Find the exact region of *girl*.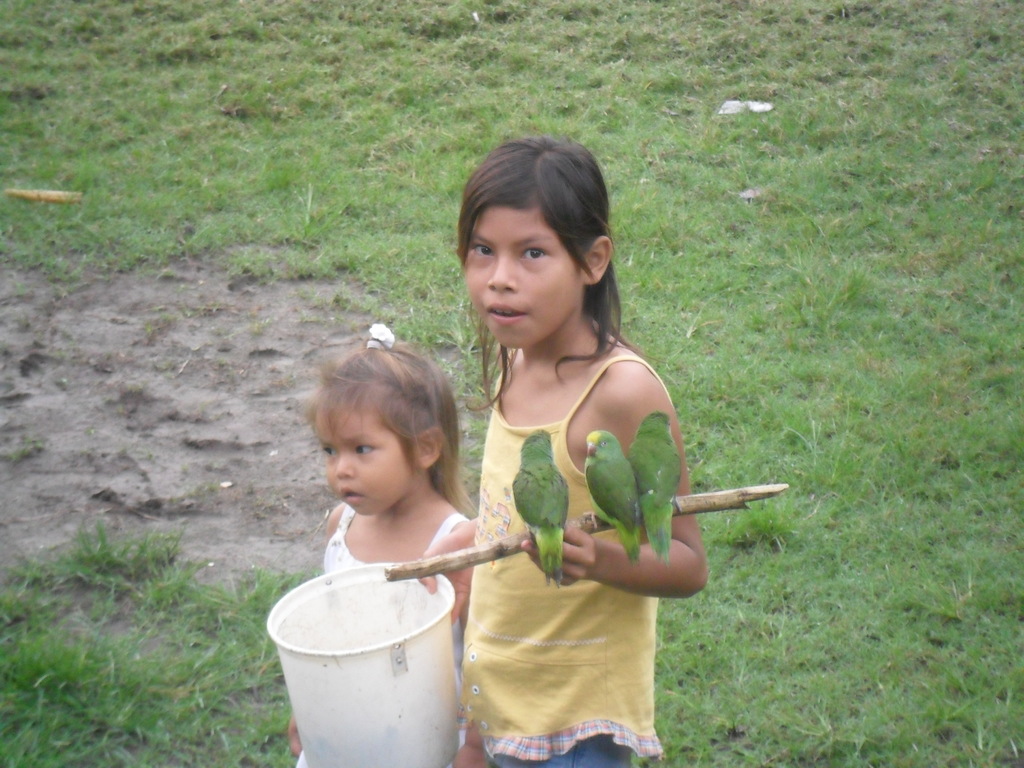
Exact region: region(278, 325, 492, 765).
